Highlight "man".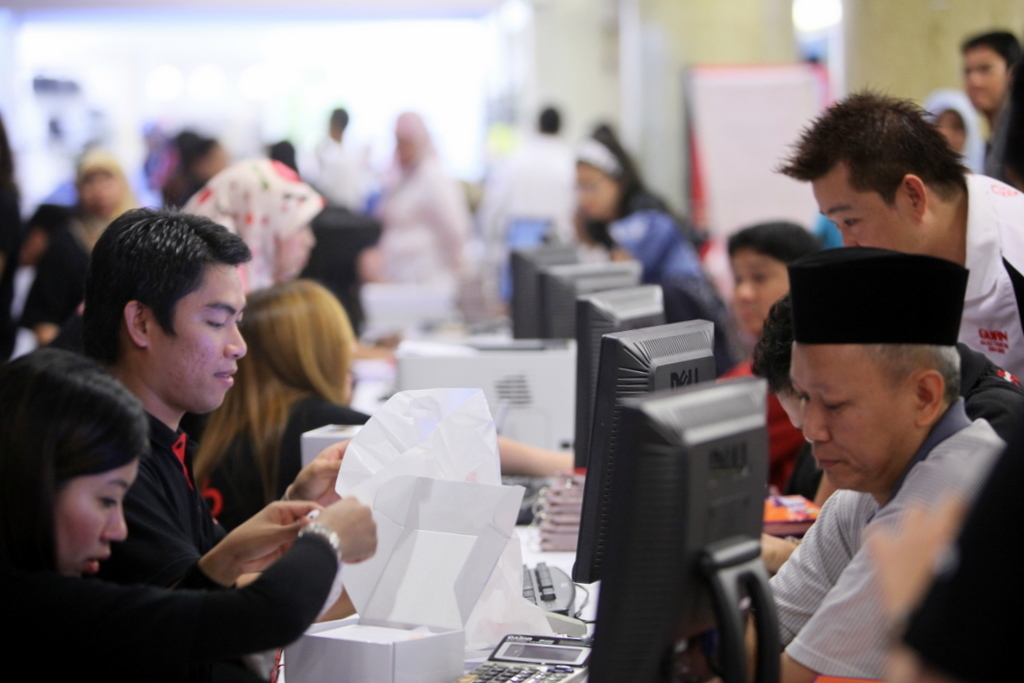
Highlighted region: {"left": 763, "top": 240, "right": 1014, "bottom": 682}.
